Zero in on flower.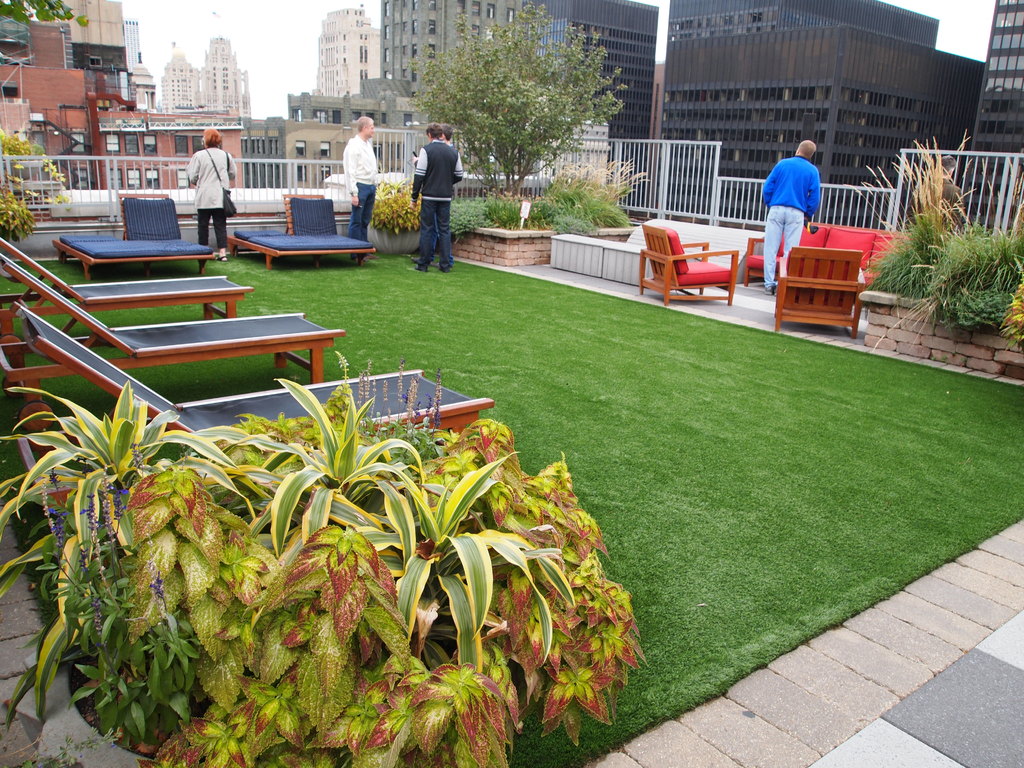
Zeroed in: locate(54, 506, 70, 550).
